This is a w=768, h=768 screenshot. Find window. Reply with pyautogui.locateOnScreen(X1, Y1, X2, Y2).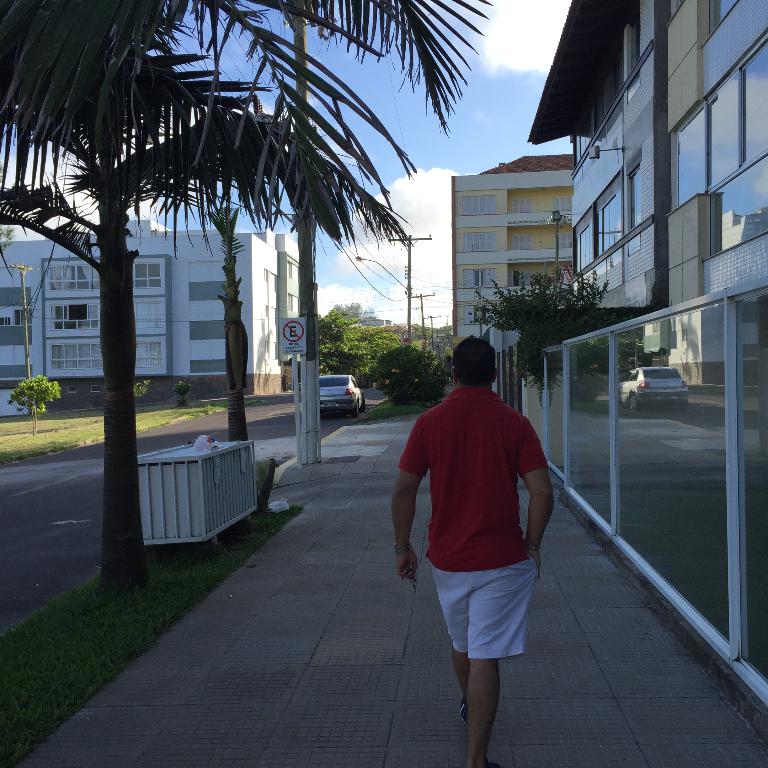
pyautogui.locateOnScreen(549, 195, 572, 213).
